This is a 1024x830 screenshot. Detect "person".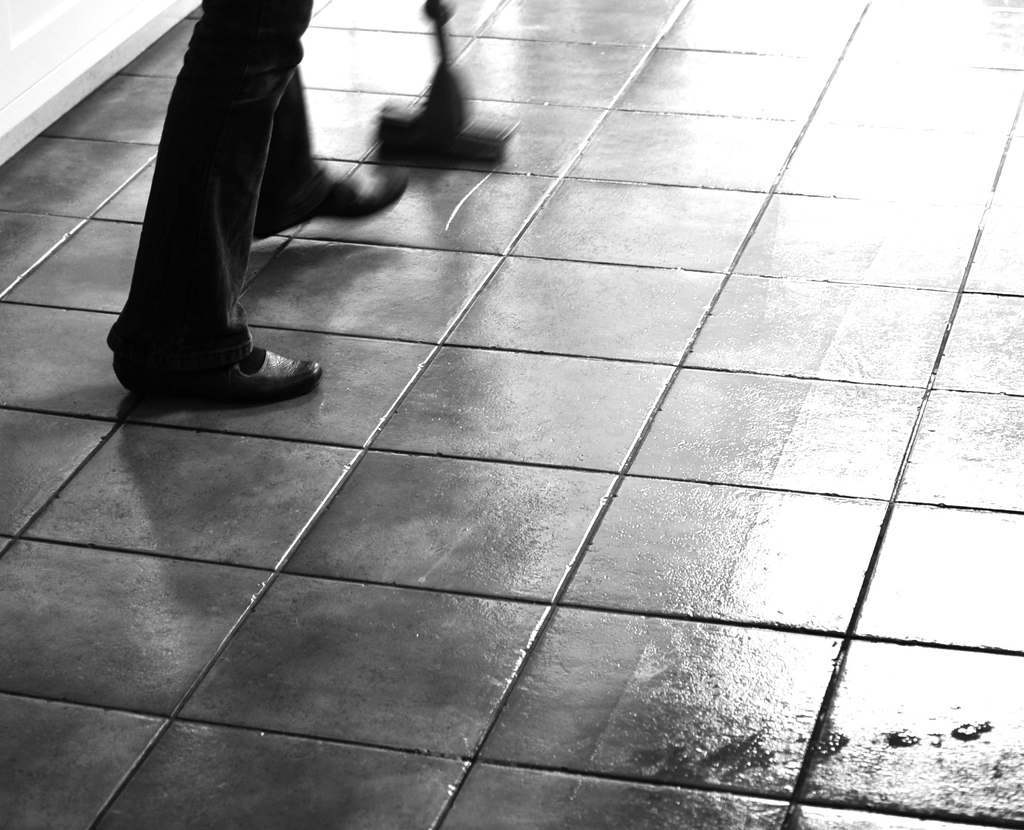
BBox(105, 0, 419, 396).
